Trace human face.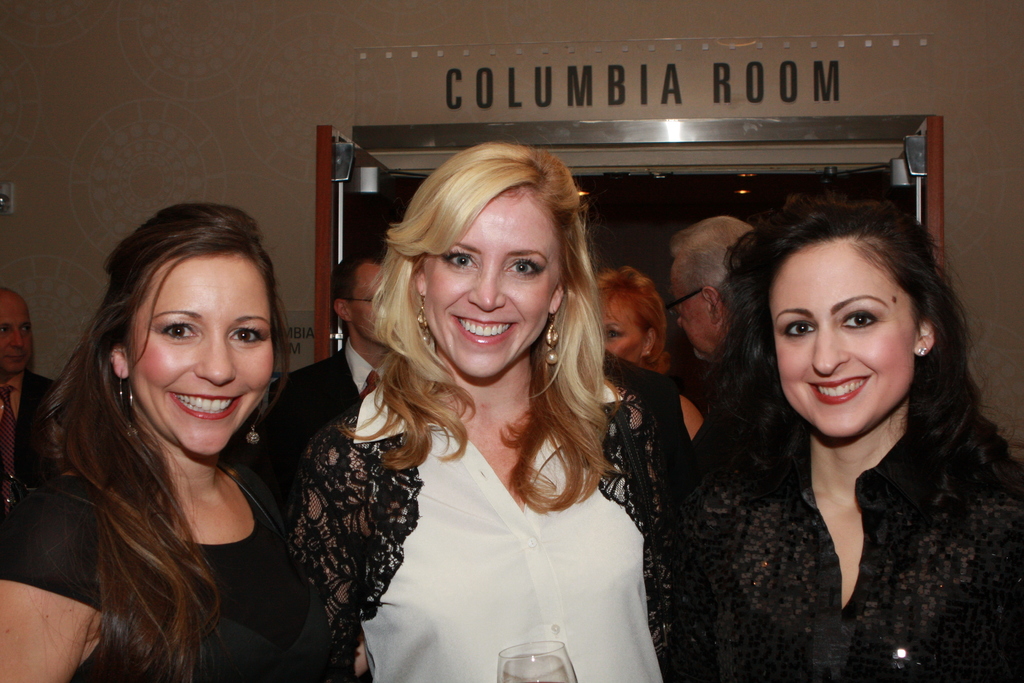
Traced to 770,239,914,436.
